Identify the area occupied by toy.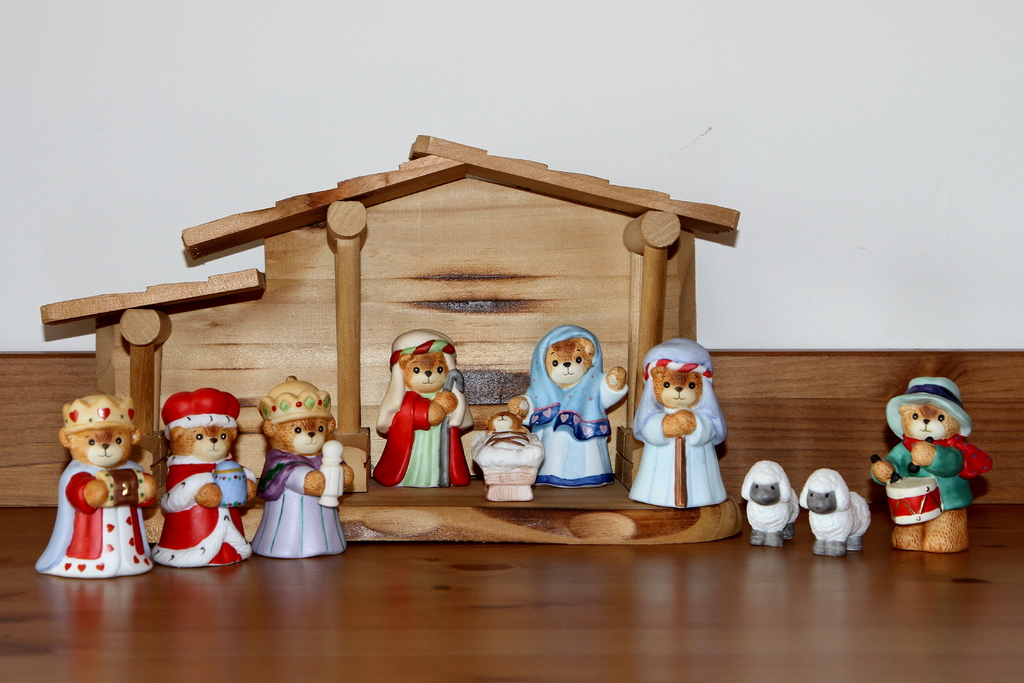
Area: <region>741, 461, 799, 549</region>.
